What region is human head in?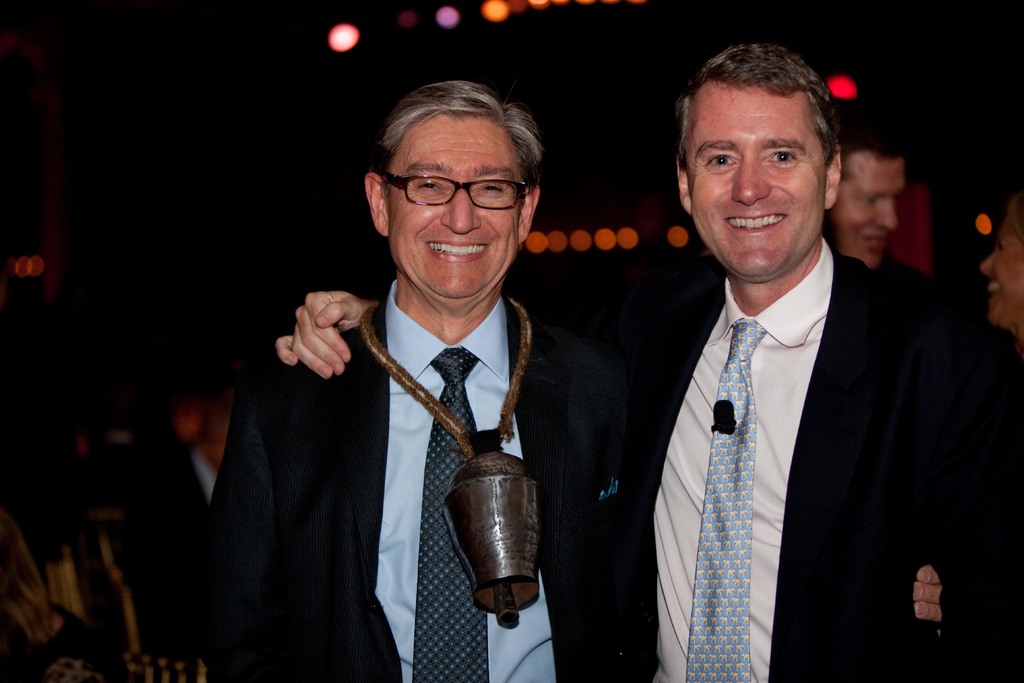
region(826, 124, 908, 267).
